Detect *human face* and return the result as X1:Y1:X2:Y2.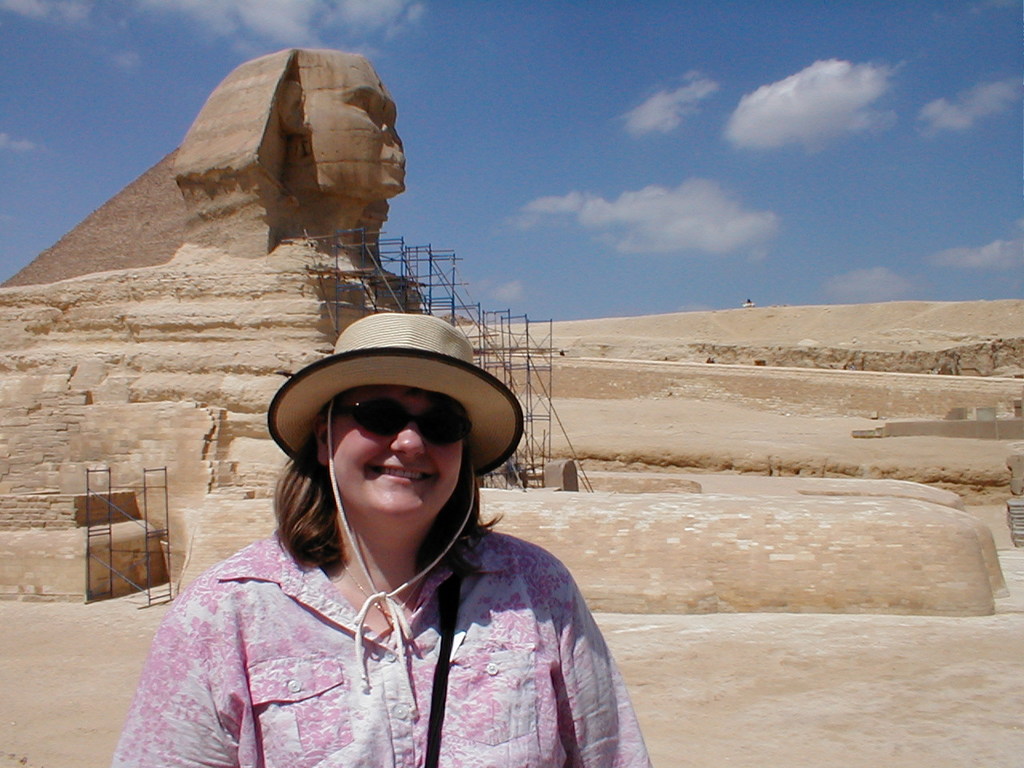
333:389:467:515.
